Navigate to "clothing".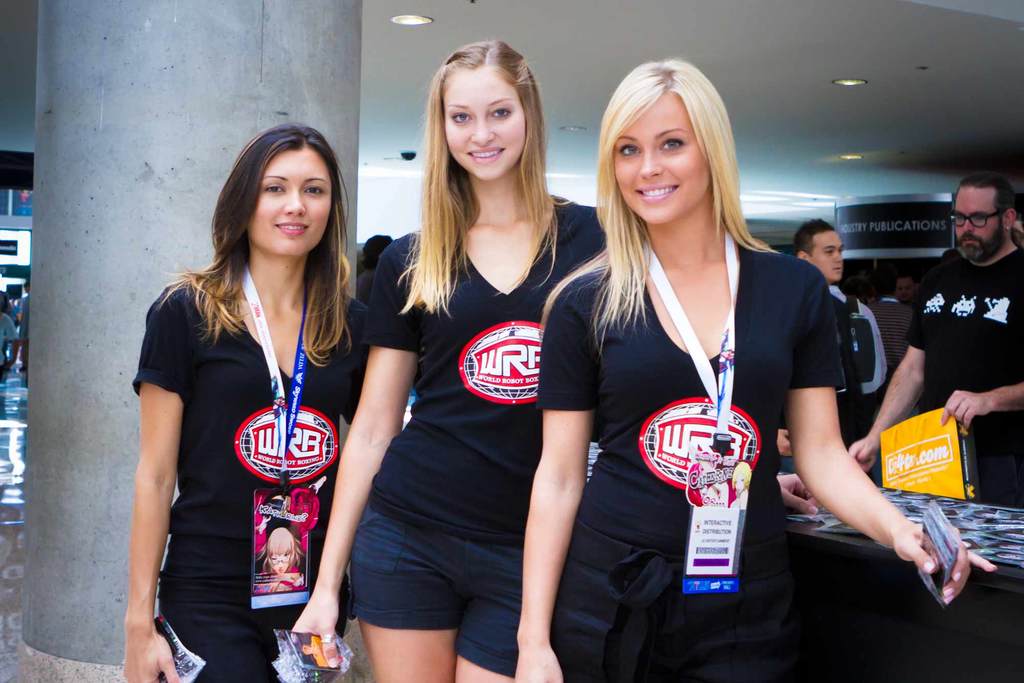
Navigation target: 908, 241, 1023, 512.
